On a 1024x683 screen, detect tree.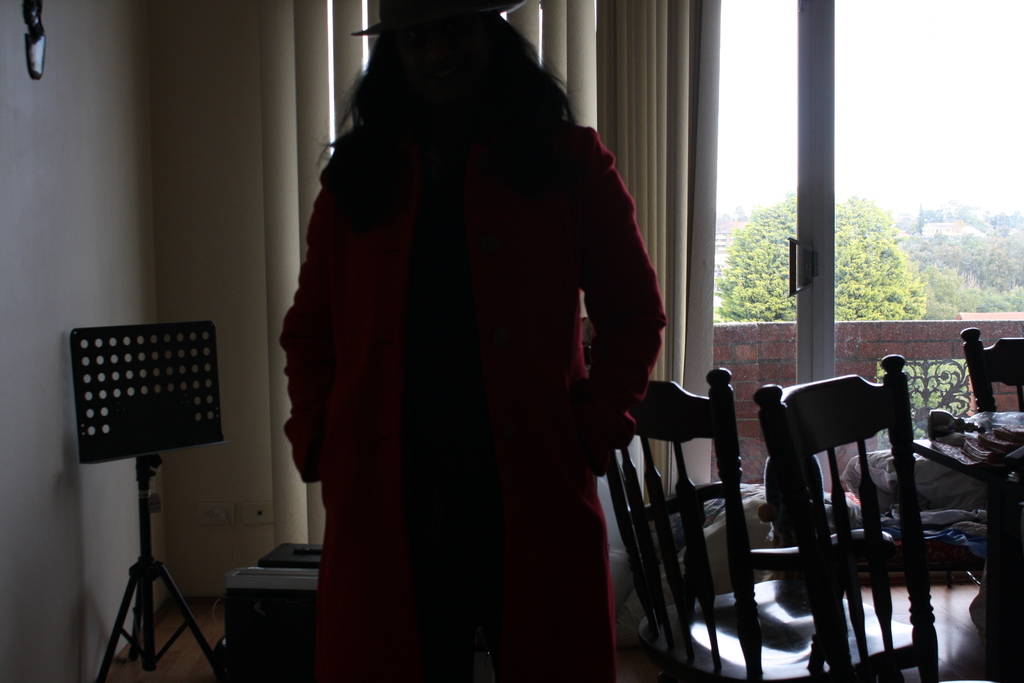
crop(719, 190, 924, 318).
